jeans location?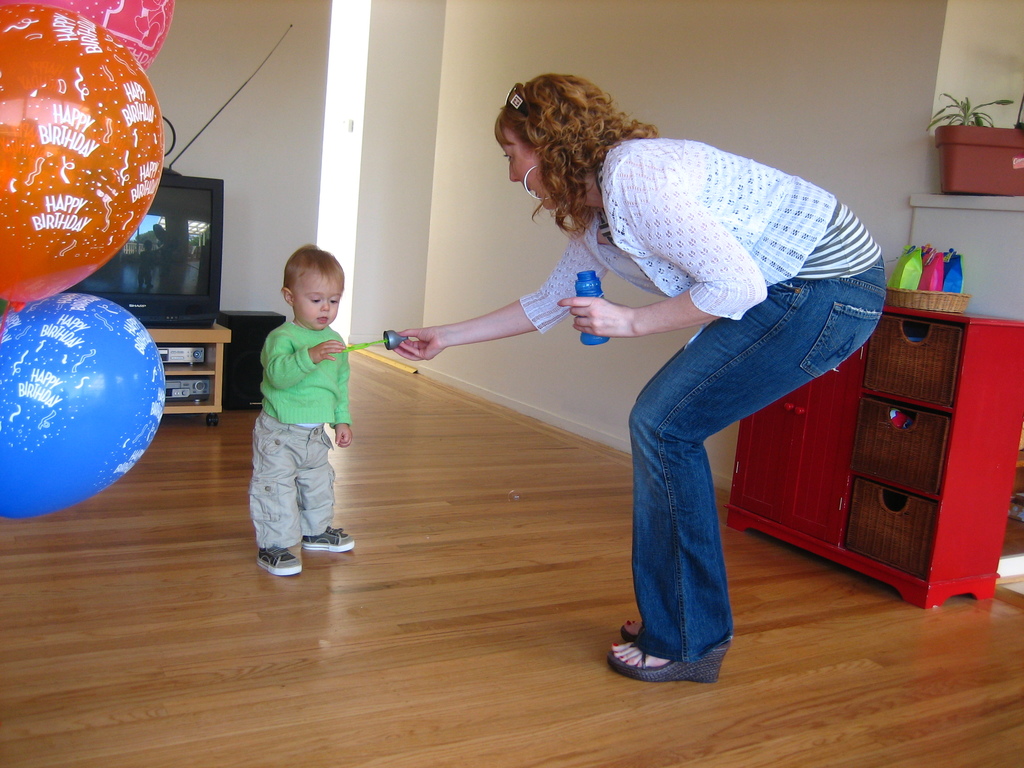
[592,267,866,661]
